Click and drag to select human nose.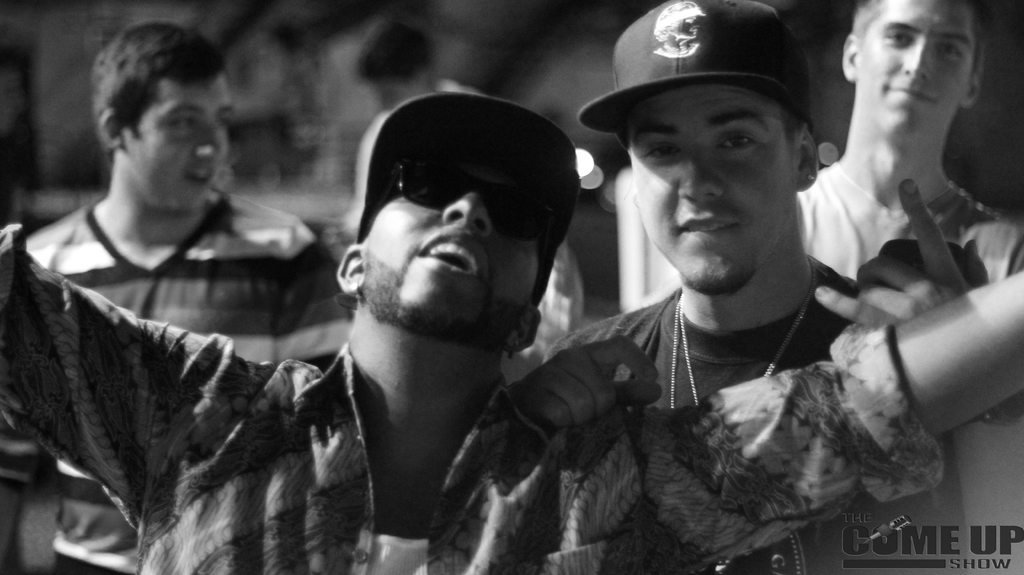
Selection: [left=191, top=122, right=225, bottom=162].
